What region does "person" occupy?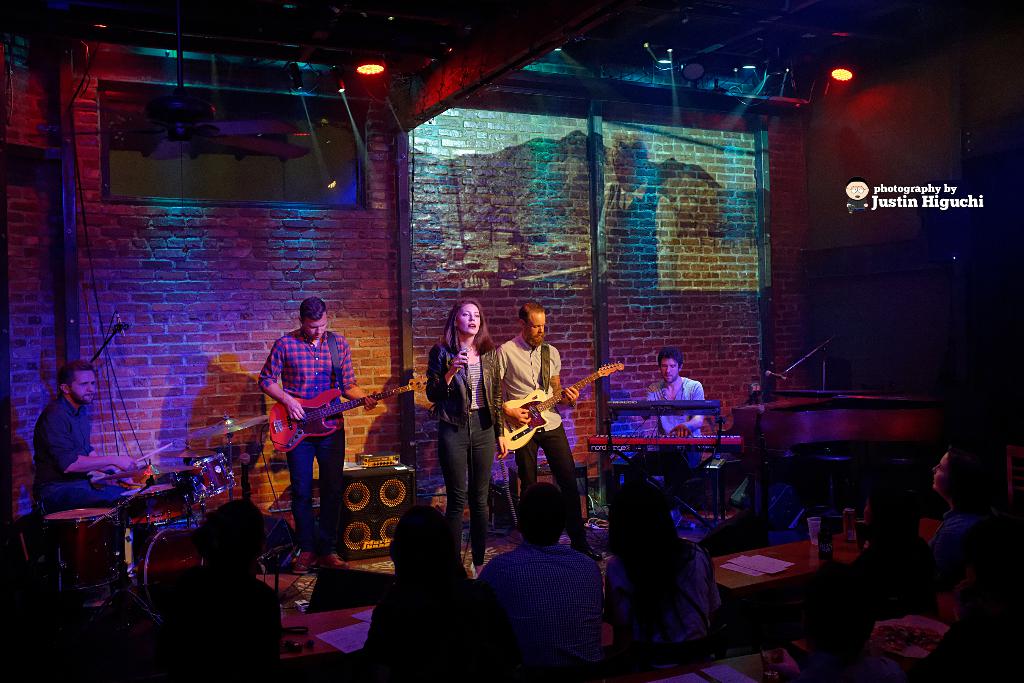
260/293/373/561.
